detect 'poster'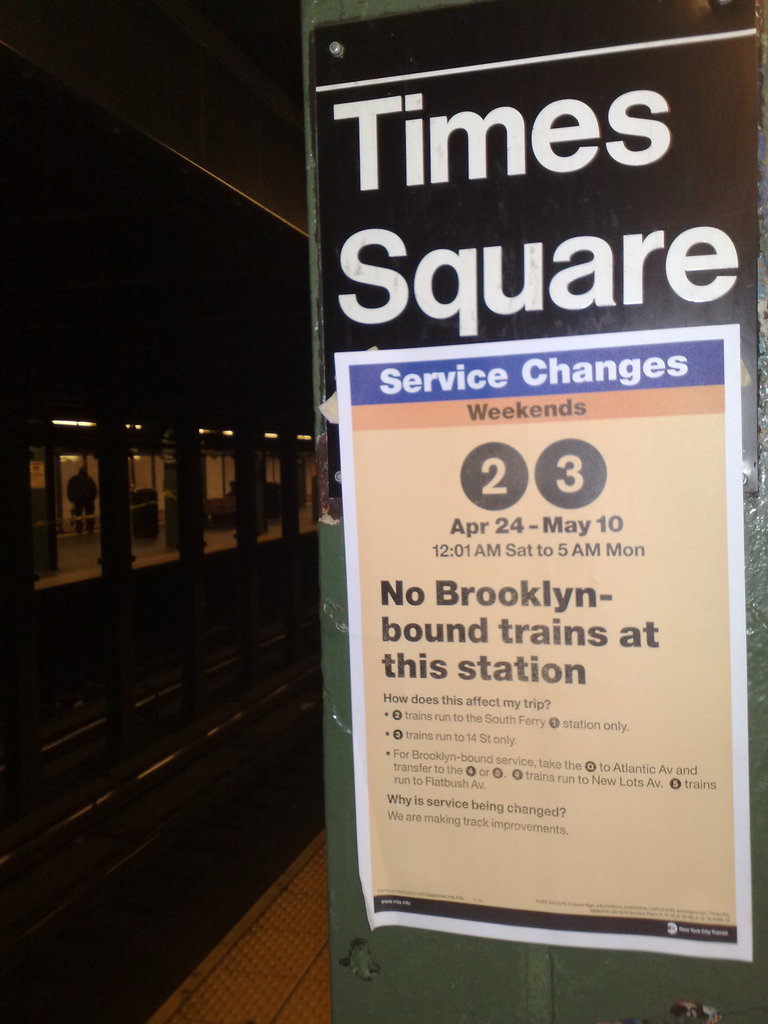
<bbox>333, 327, 749, 964</bbox>
